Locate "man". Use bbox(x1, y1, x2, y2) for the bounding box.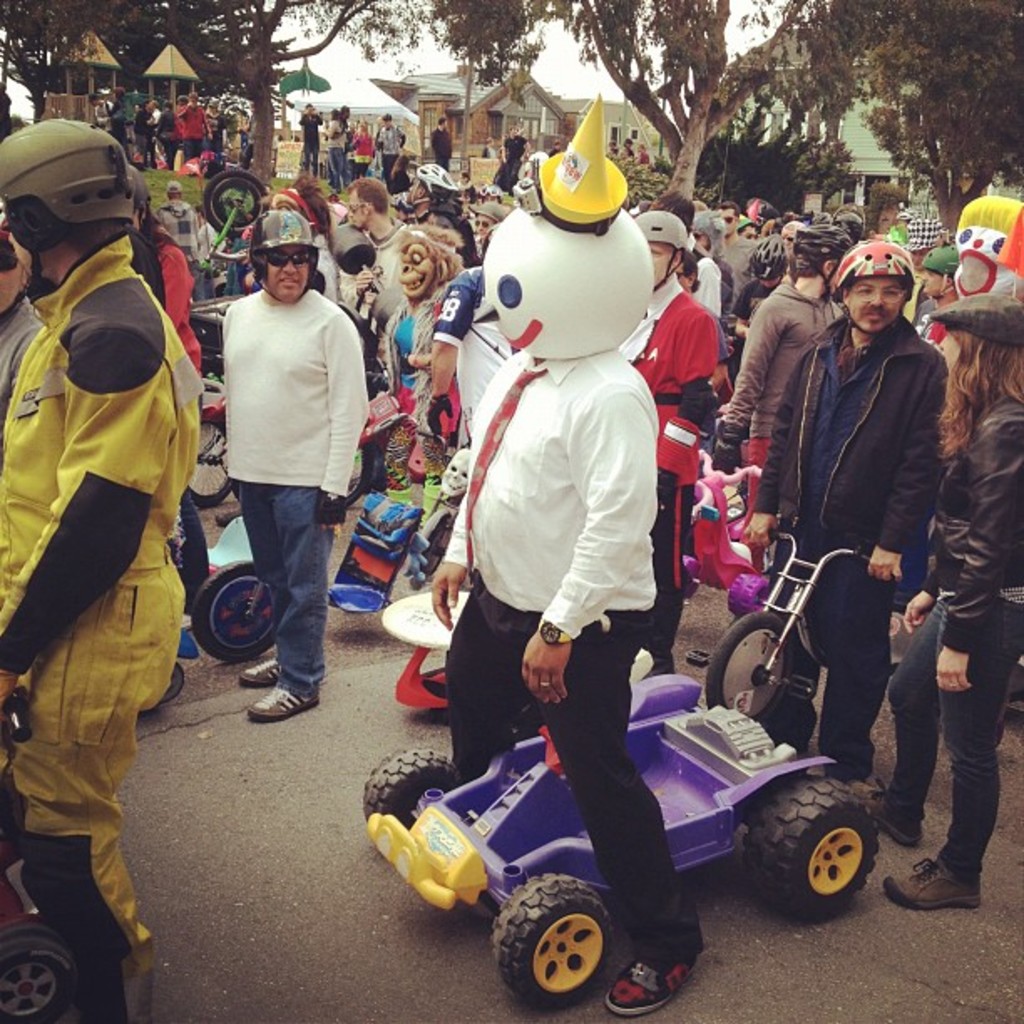
bbox(740, 228, 945, 788).
